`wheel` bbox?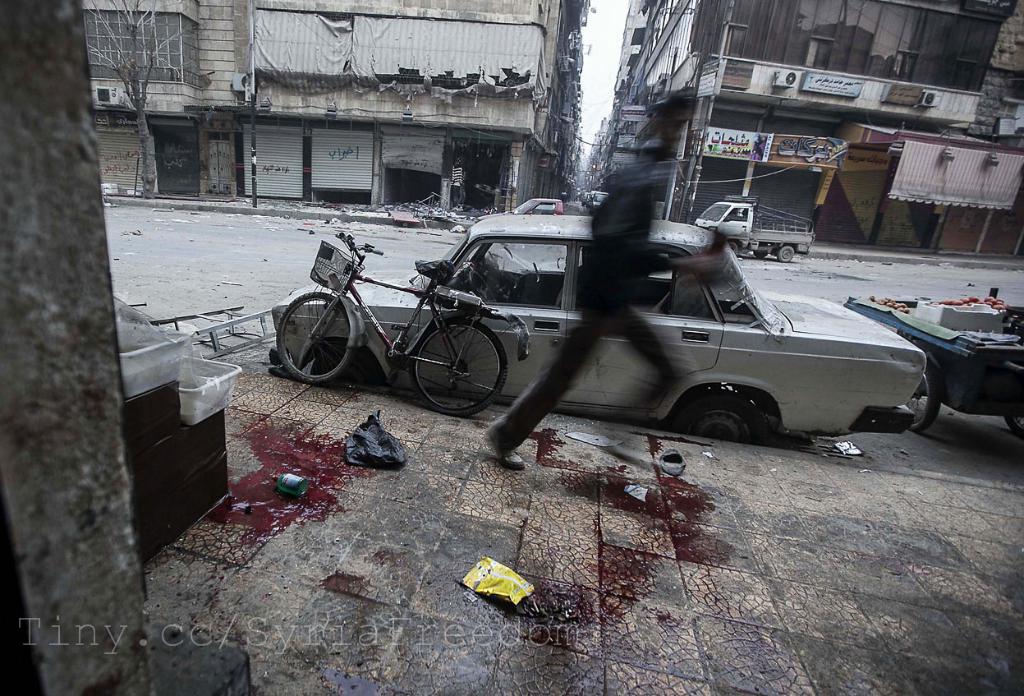
locate(686, 407, 751, 445)
